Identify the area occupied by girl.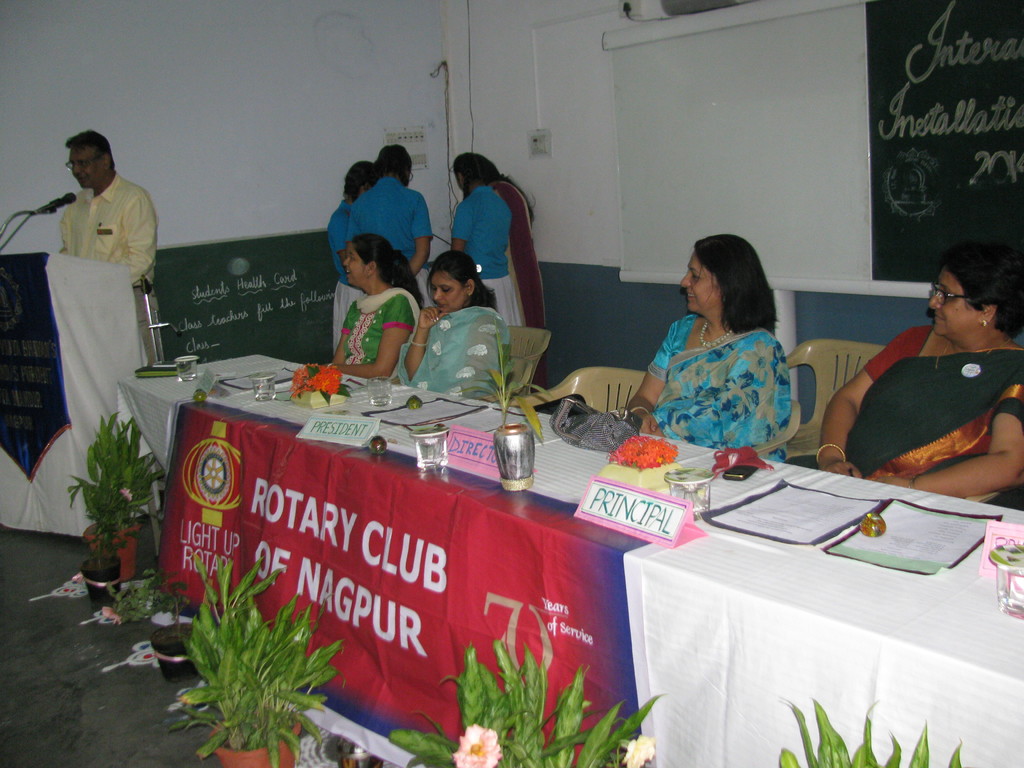
Area: [left=346, top=143, right=438, bottom=307].
